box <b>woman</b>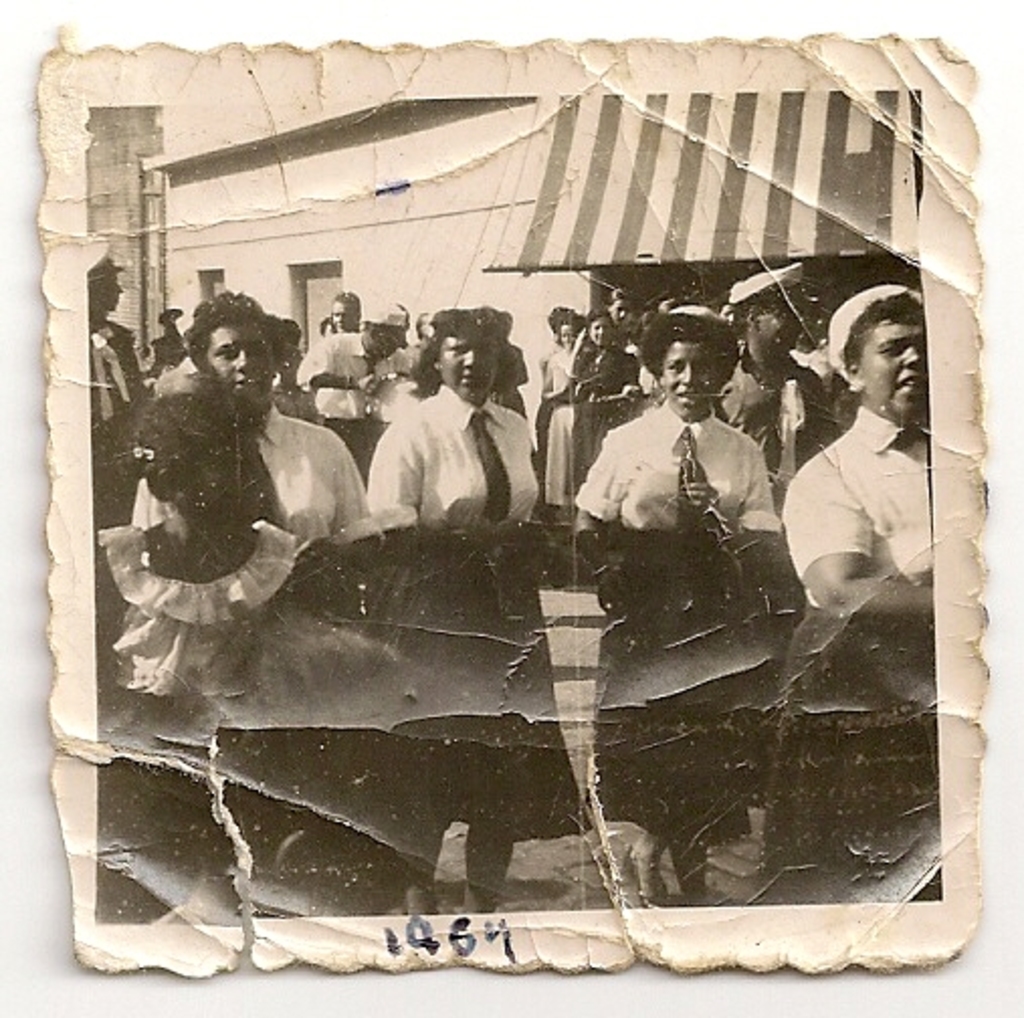
(left=351, top=285, right=551, bottom=901)
